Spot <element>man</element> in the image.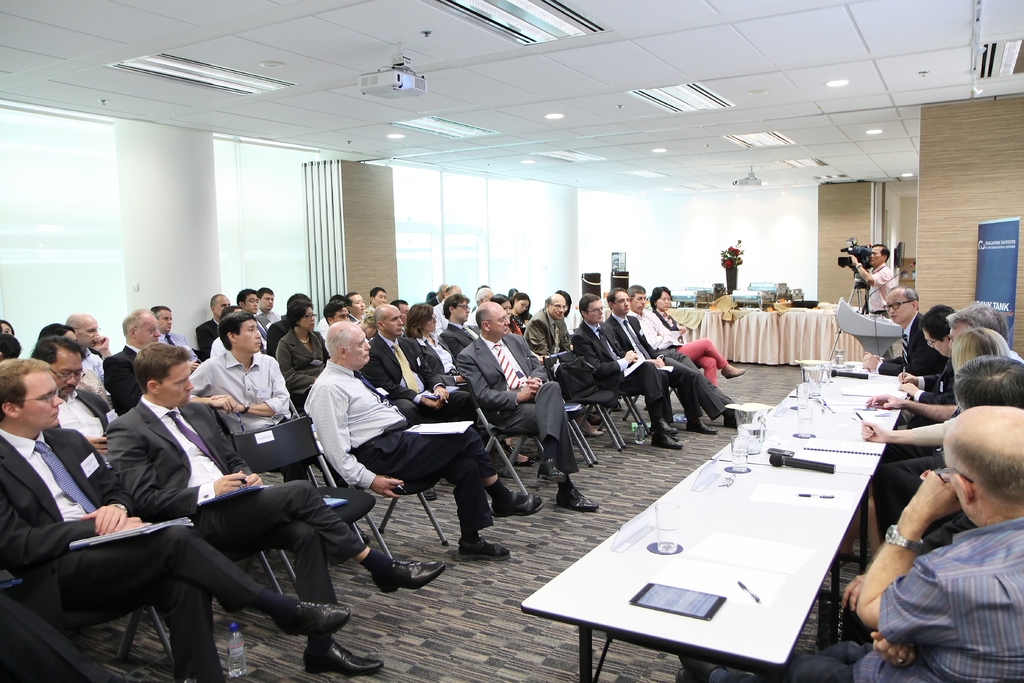
<element>man</element> found at Rect(68, 315, 110, 384).
